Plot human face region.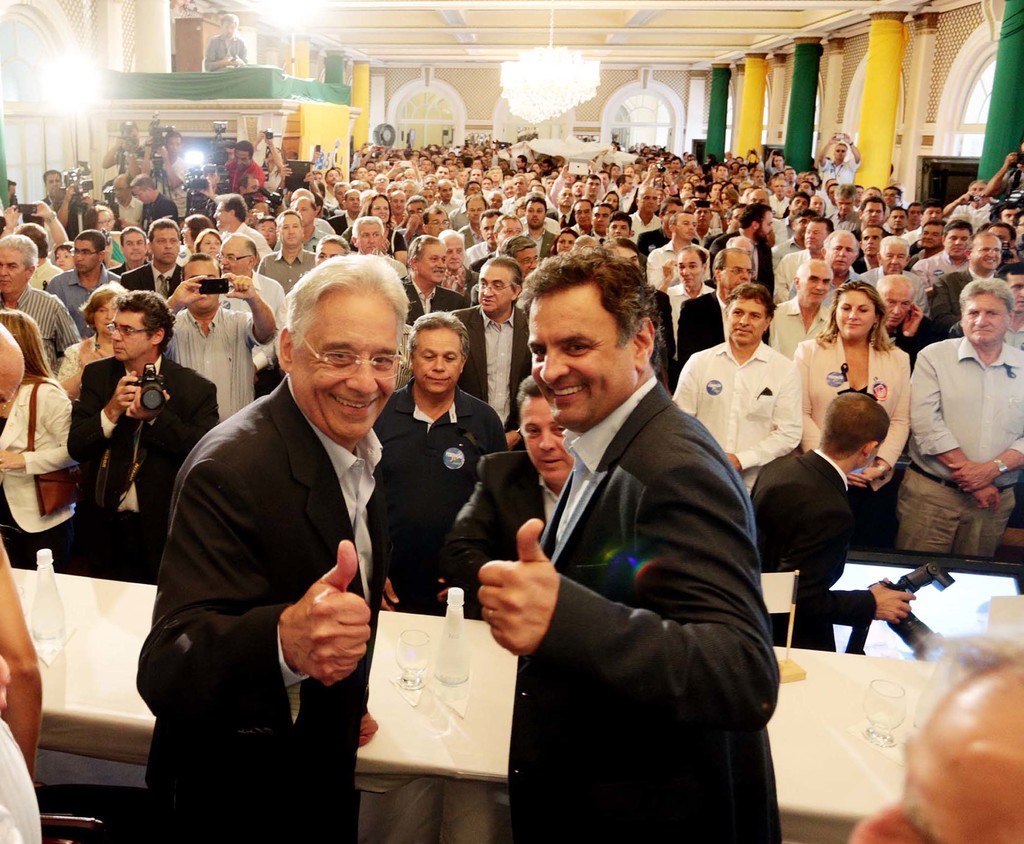
Plotted at 513:246:538:278.
